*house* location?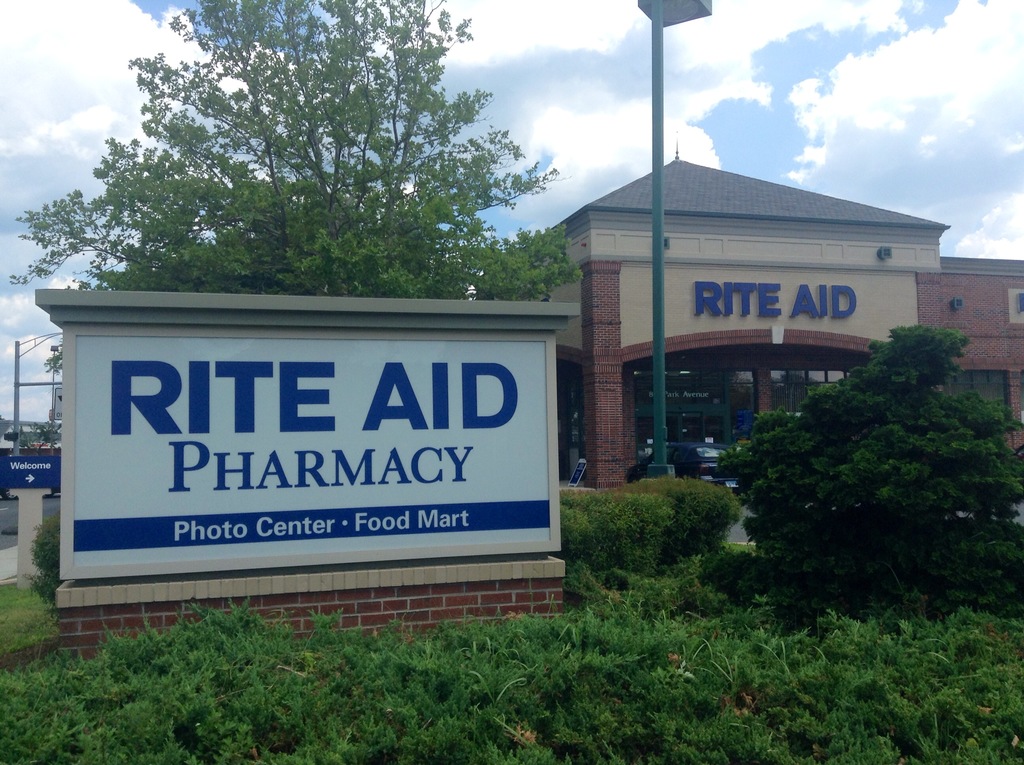
locate(513, 134, 1023, 447)
